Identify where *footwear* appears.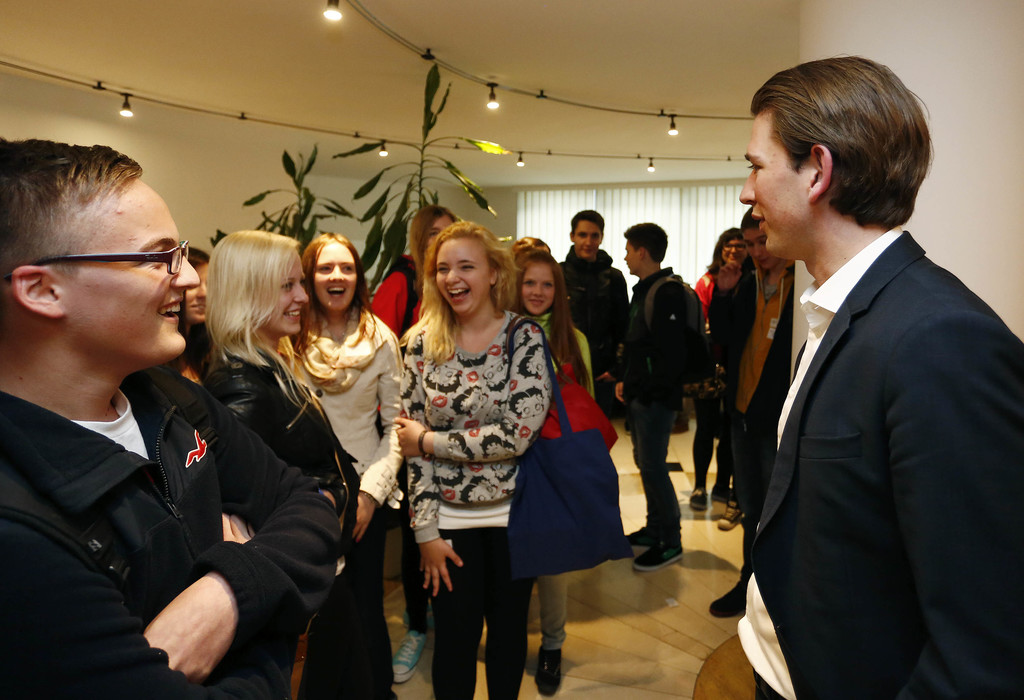
Appears at bbox=[538, 640, 565, 694].
